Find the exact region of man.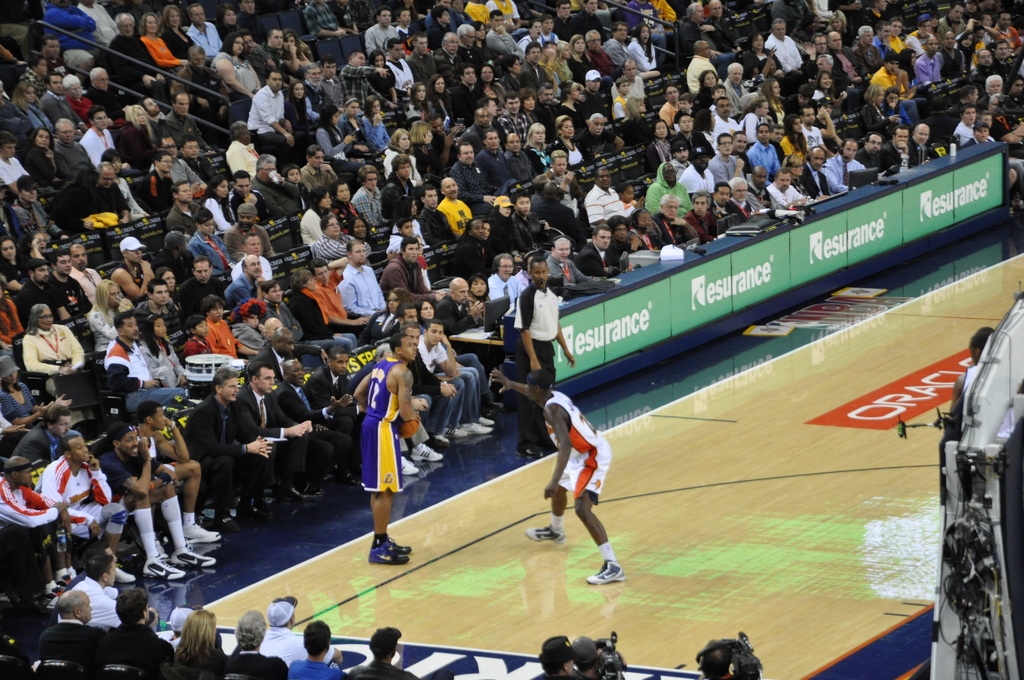
Exact region: box=[42, 435, 154, 599].
